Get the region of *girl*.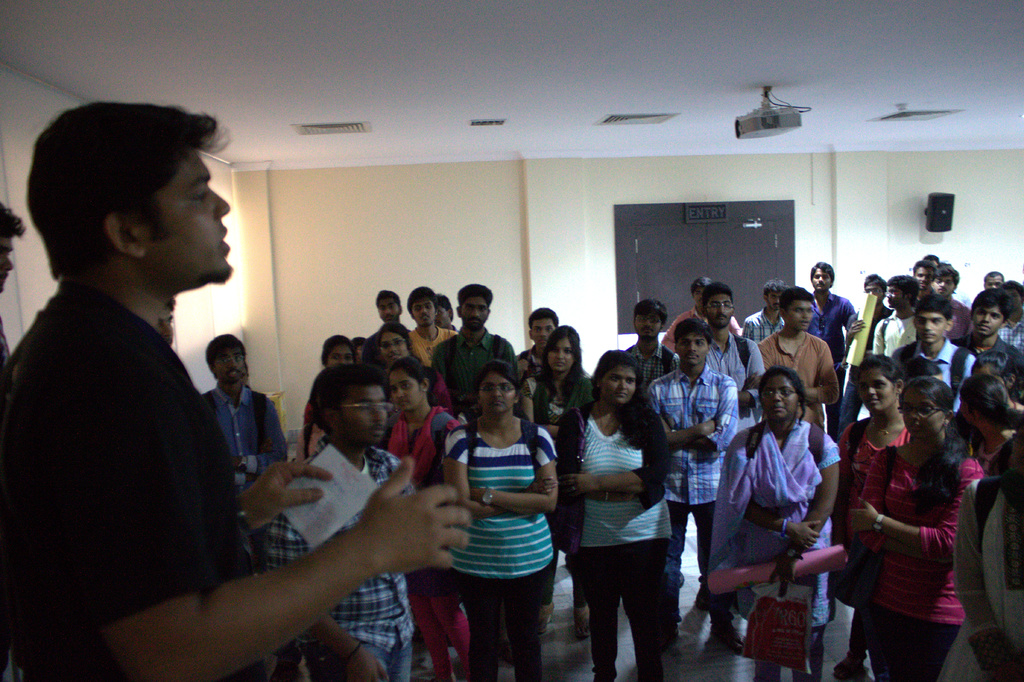
(x1=835, y1=357, x2=916, y2=680).
